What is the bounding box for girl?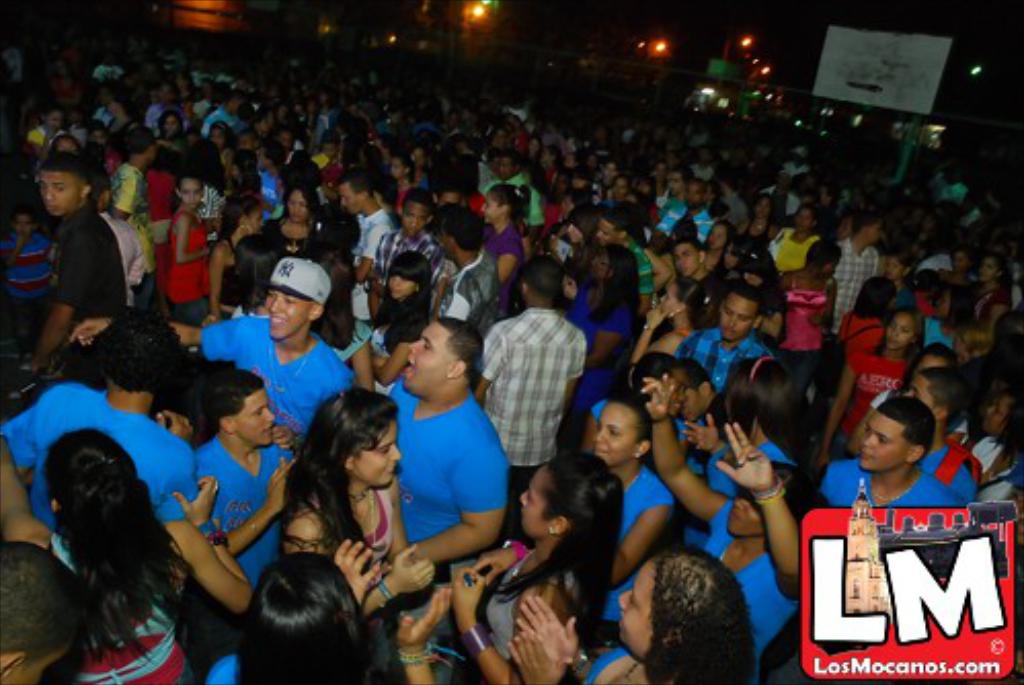
x1=150, y1=111, x2=185, y2=142.
